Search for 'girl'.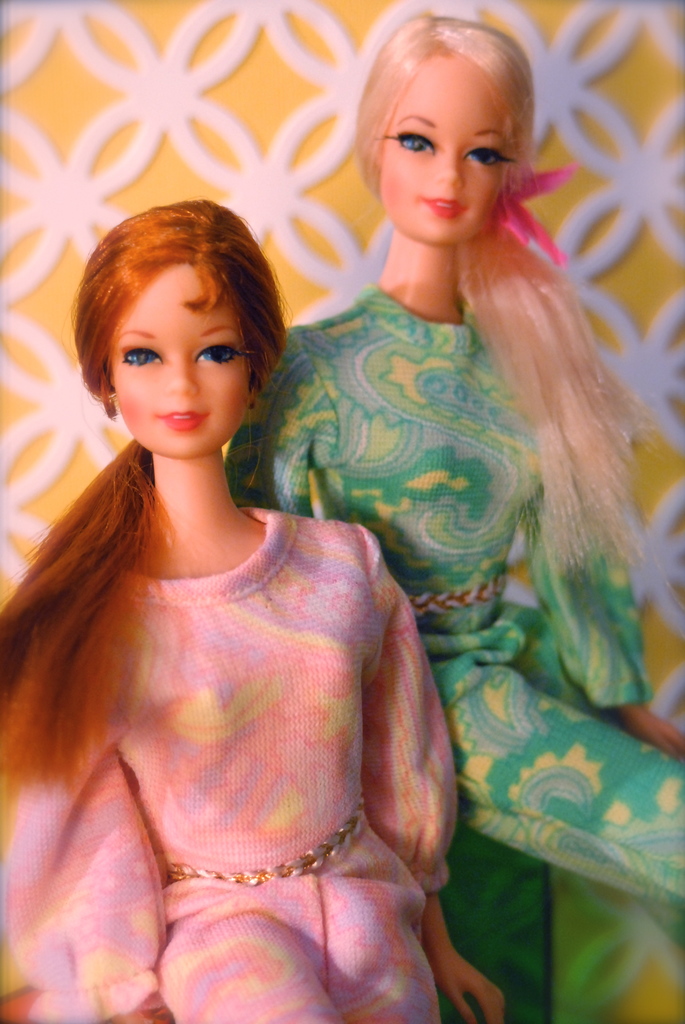
Found at detection(0, 189, 505, 1023).
